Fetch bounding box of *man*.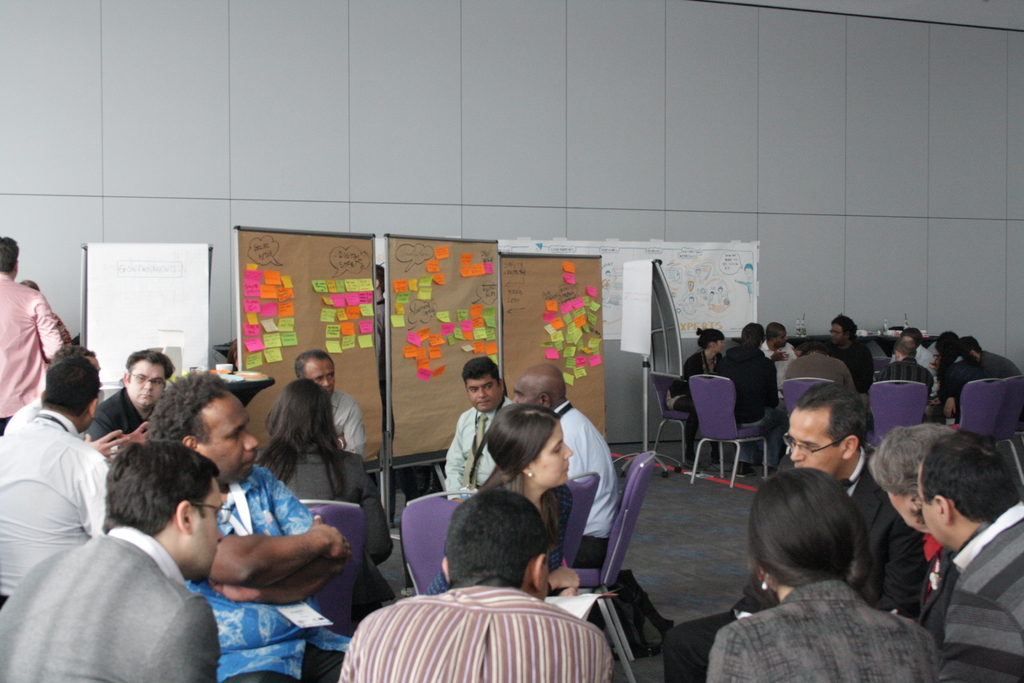
Bbox: box=[868, 333, 932, 406].
